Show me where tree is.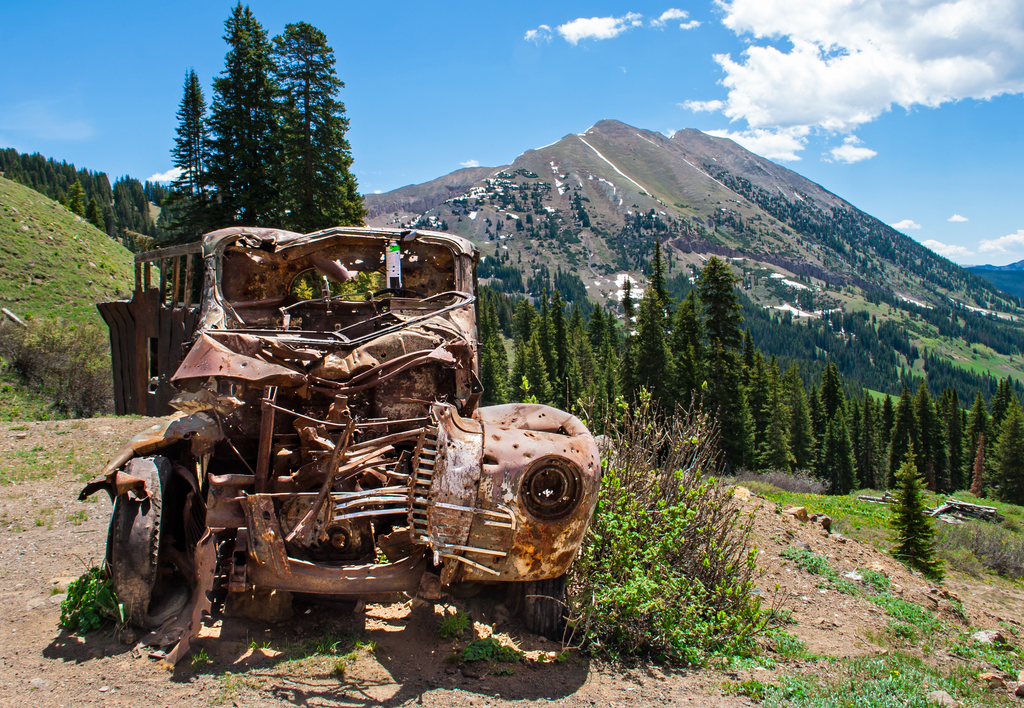
tree is at bbox=[886, 440, 950, 583].
